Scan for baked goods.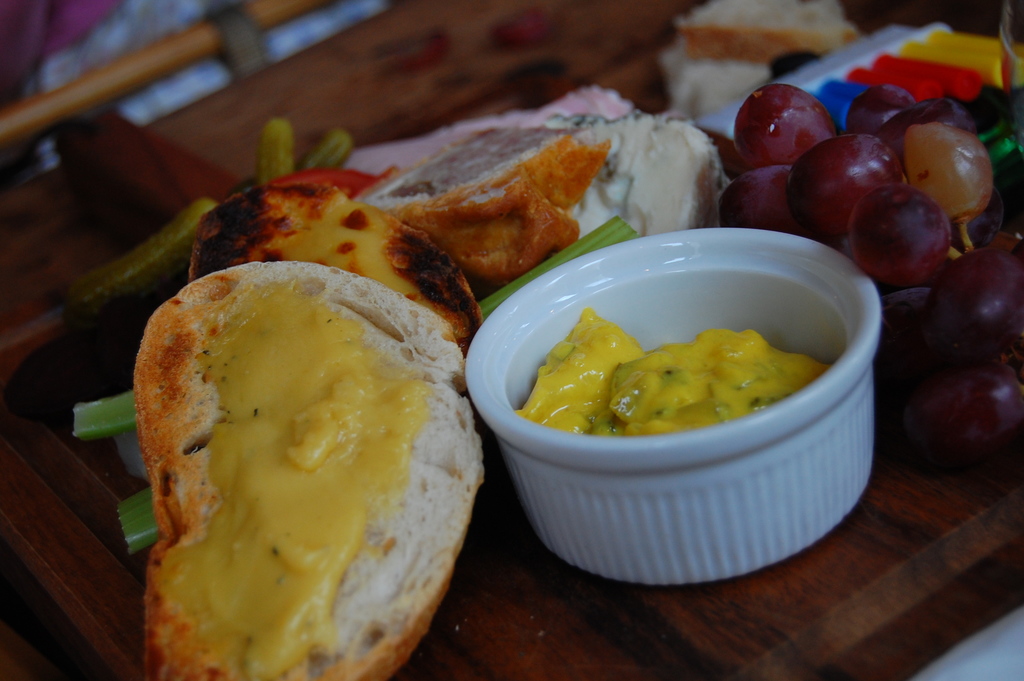
Scan result: (362, 130, 609, 282).
